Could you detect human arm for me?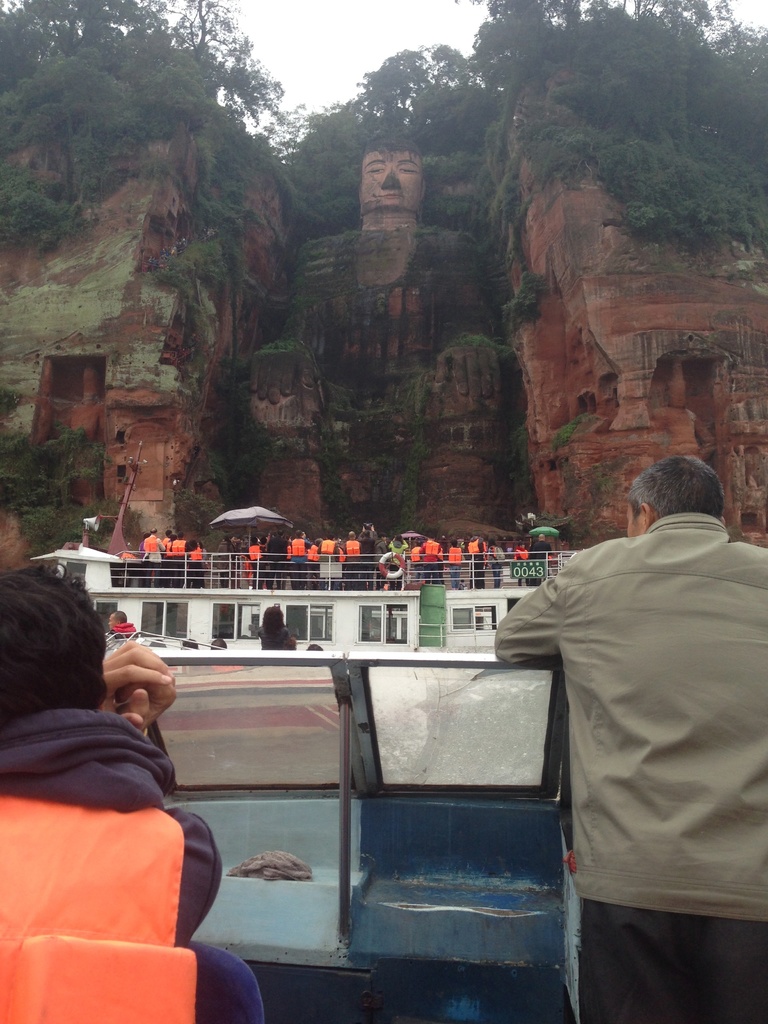
Detection result: [x1=106, y1=640, x2=180, y2=743].
